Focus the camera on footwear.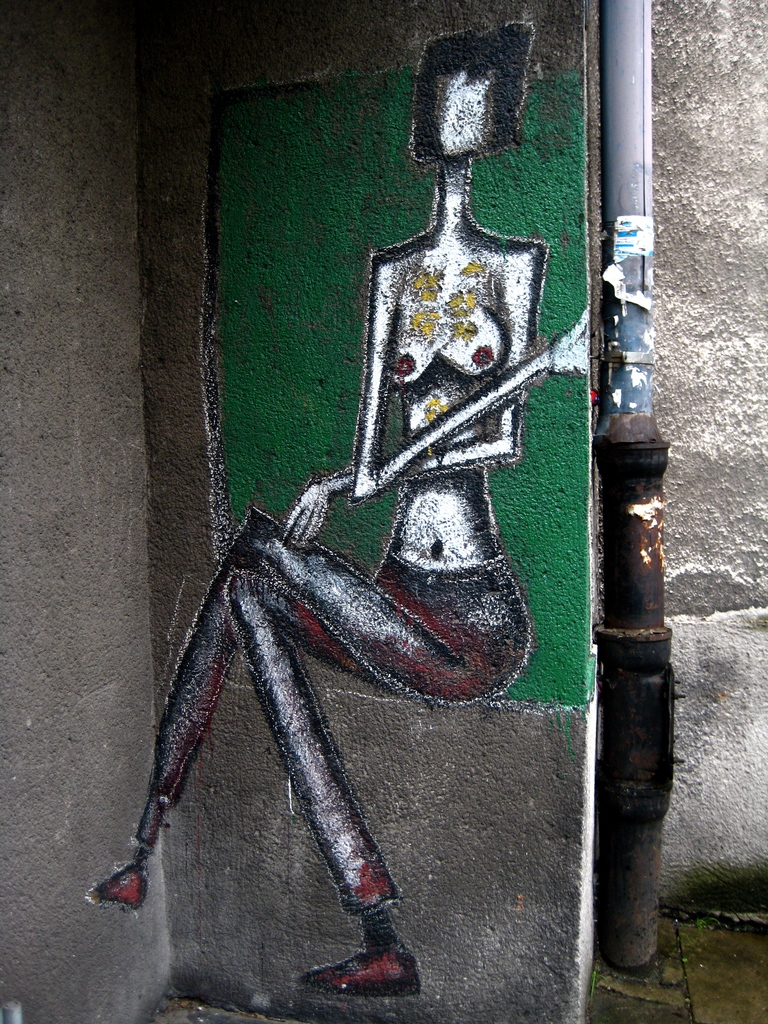
Focus region: BBox(301, 929, 411, 1002).
